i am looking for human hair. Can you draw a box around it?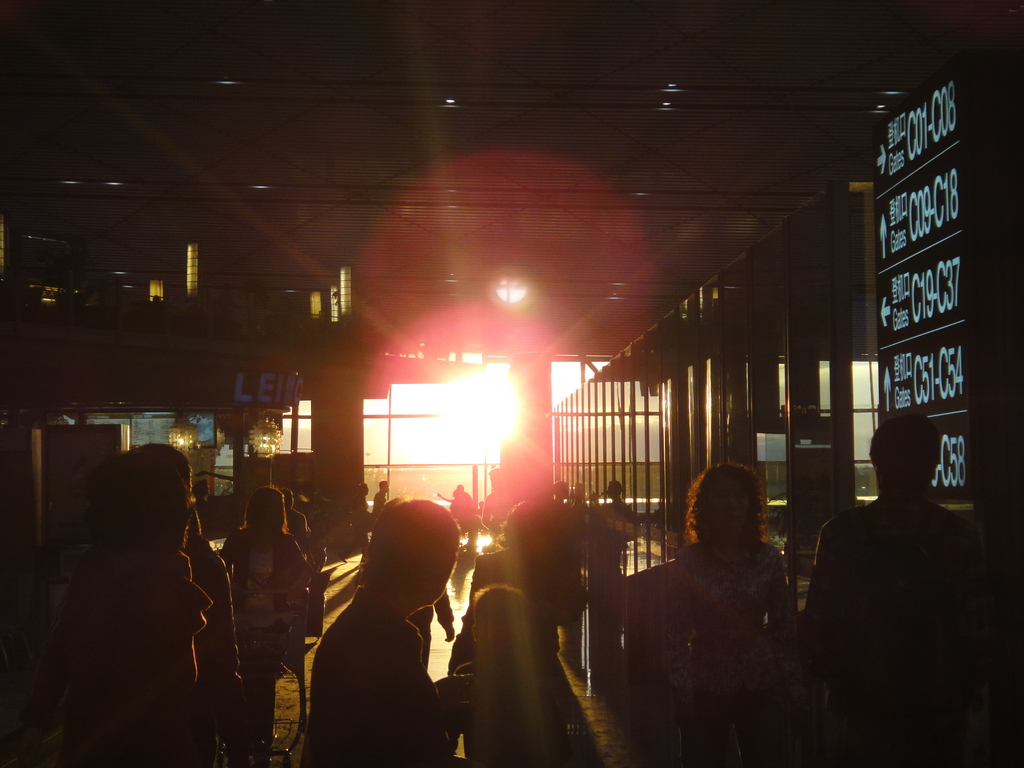
Sure, the bounding box is (351,527,449,620).
